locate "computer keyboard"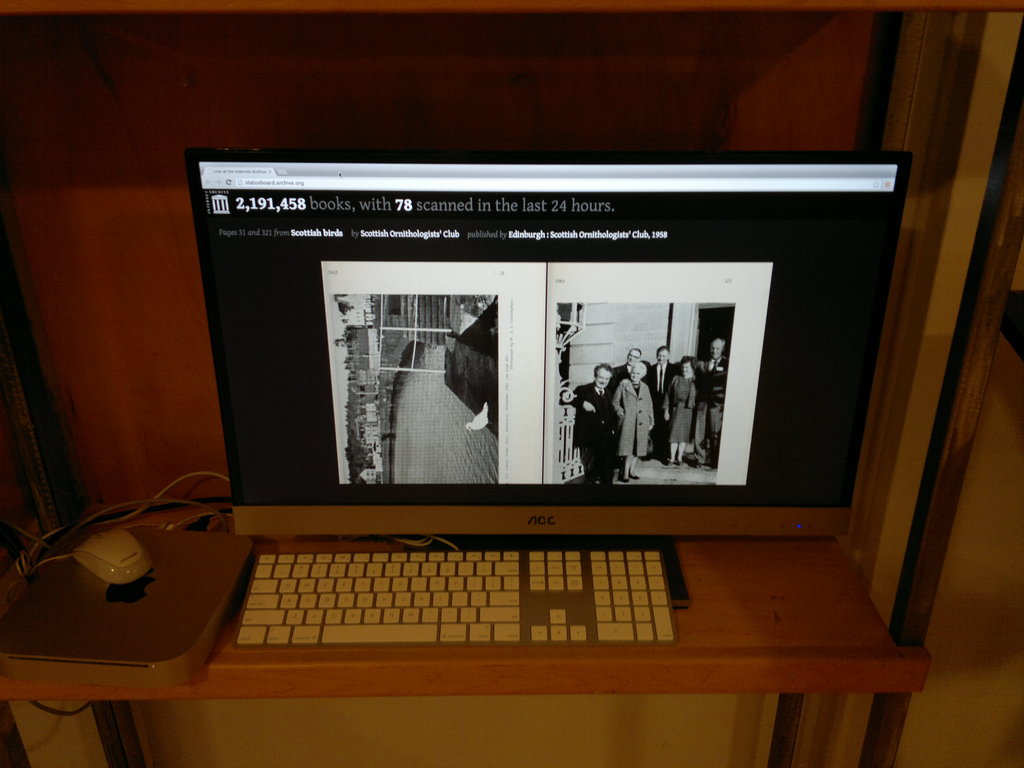
pyautogui.locateOnScreen(232, 550, 684, 645)
